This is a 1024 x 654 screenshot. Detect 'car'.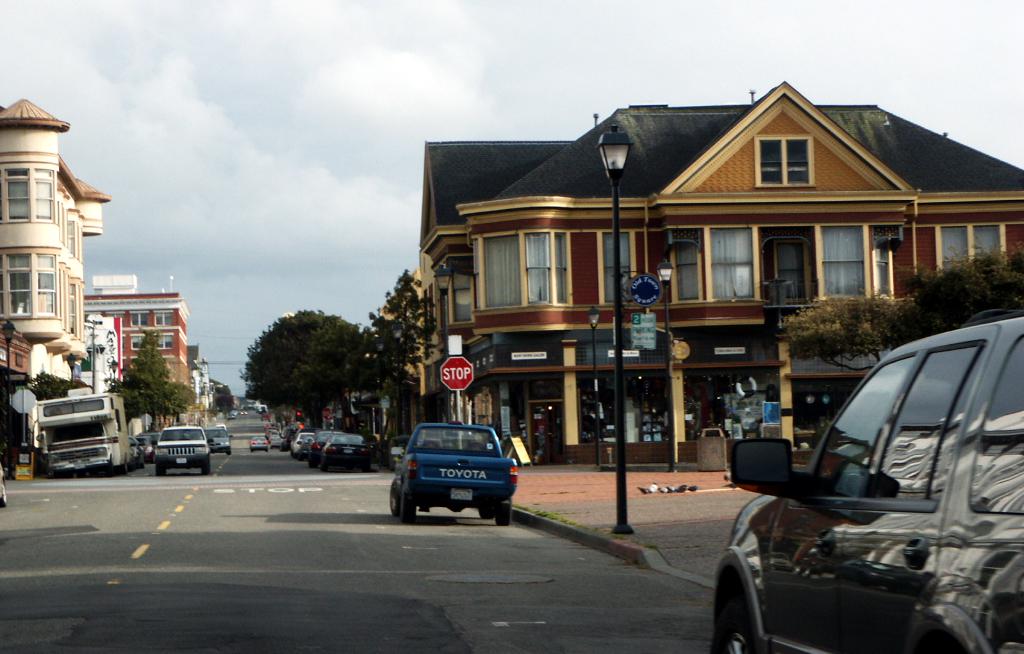
{"x1": 240, "y1": 408, "x2": 248, "y2": 414}.
